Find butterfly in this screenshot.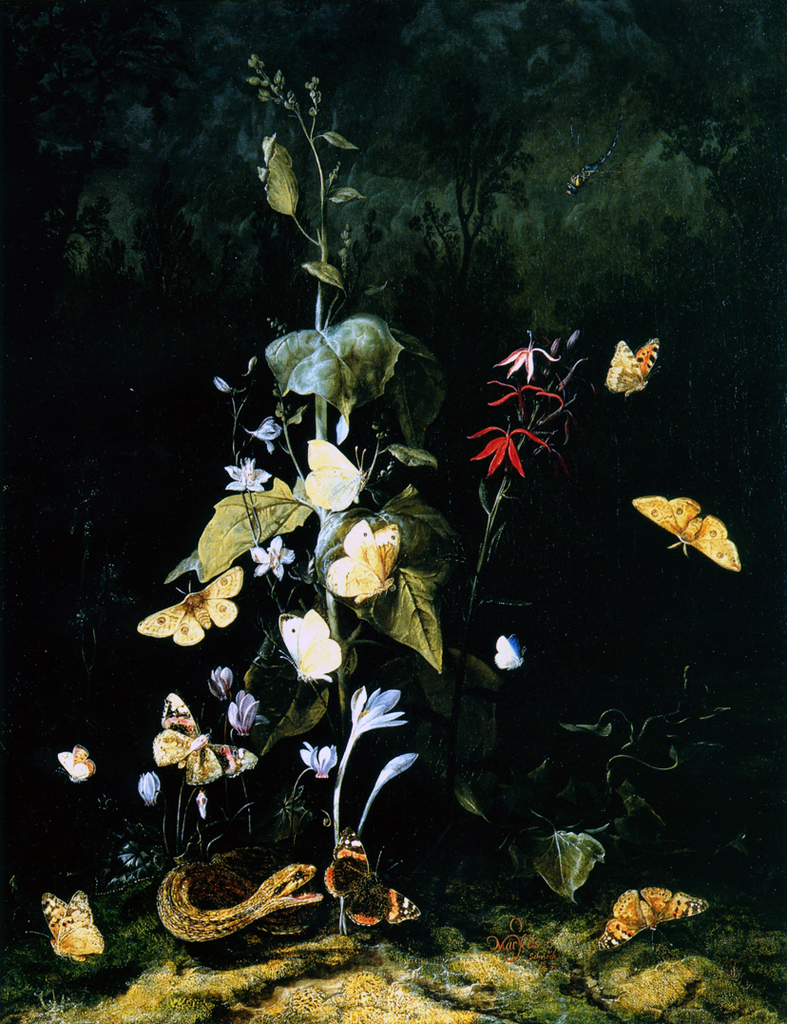
The bounding box for butterfly is Rect(629, 491, 743, 571).
